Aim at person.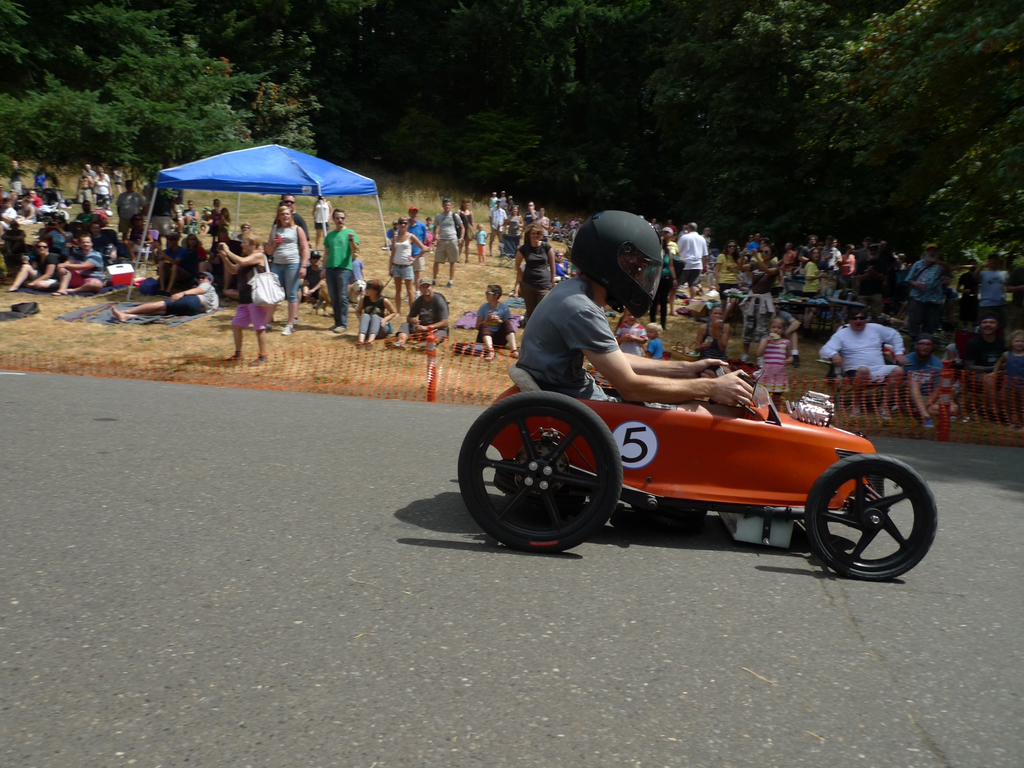
Aimed at bbox=[1000, 327, 1023, 417].
